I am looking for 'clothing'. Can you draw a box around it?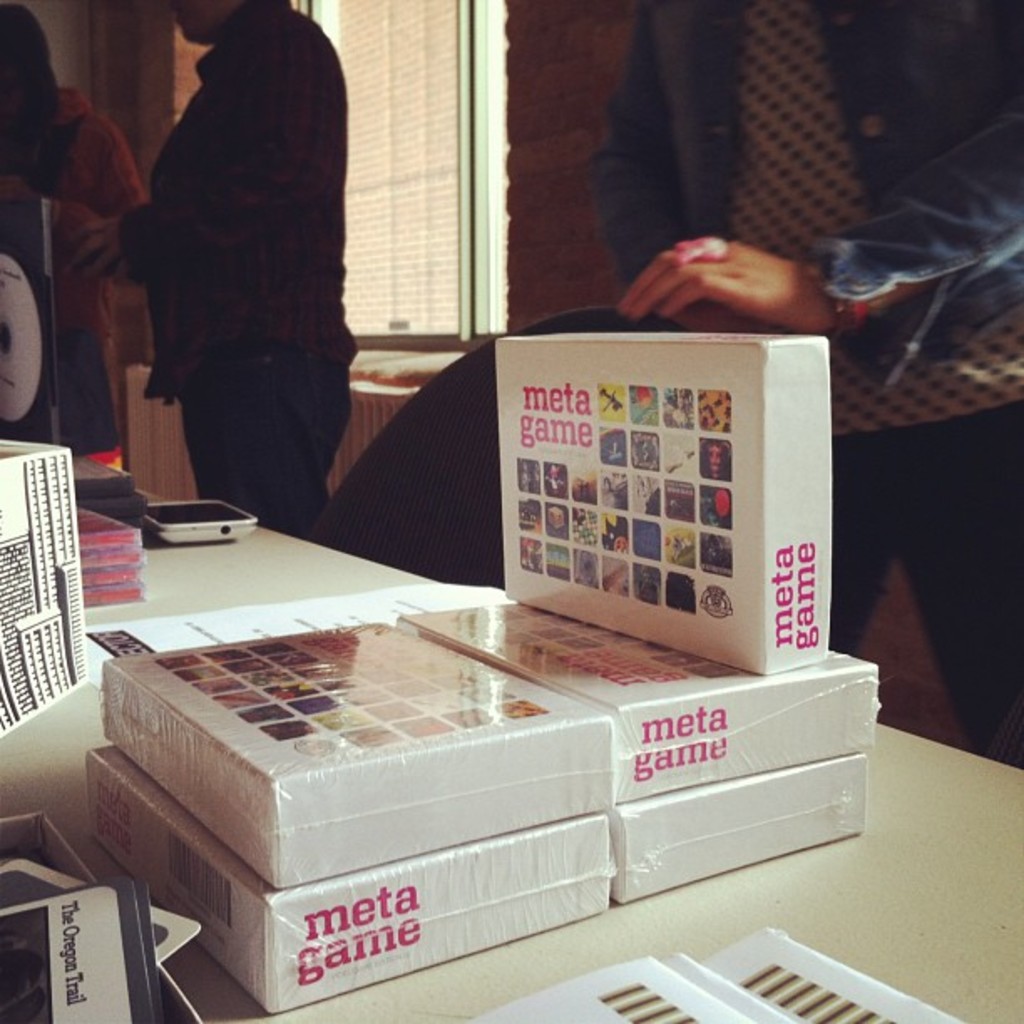
Sure, the bounding box is [0, 3, 54, 182].
